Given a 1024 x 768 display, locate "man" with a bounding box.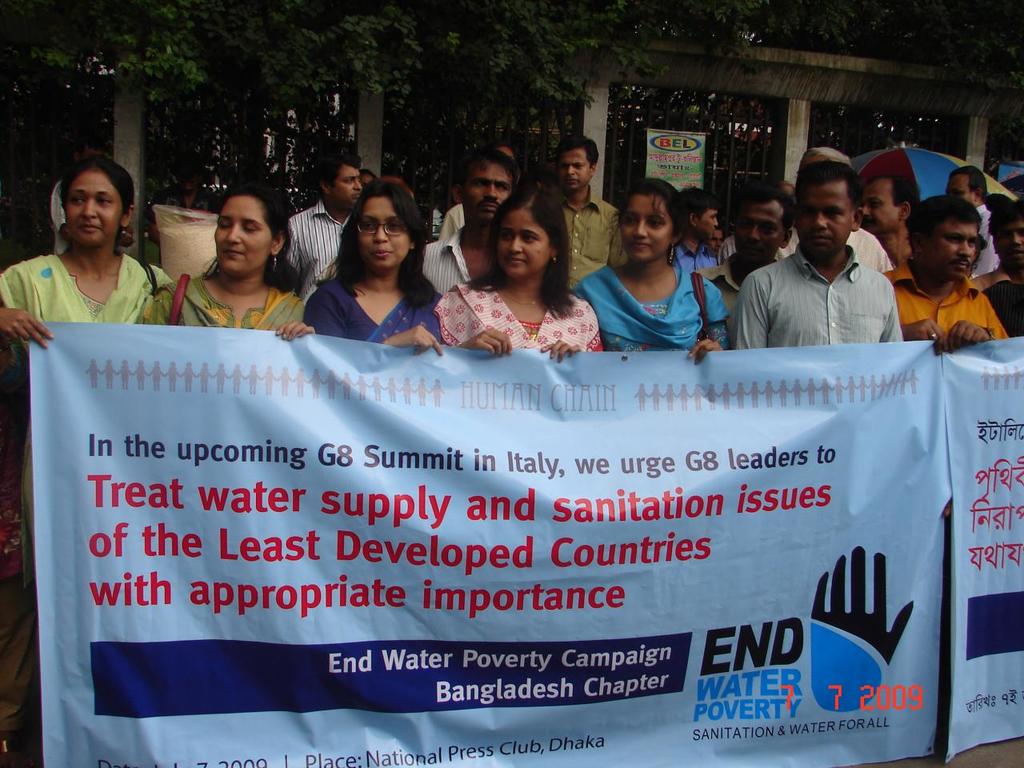
Located: bbox(421, 146, 518, 294).
